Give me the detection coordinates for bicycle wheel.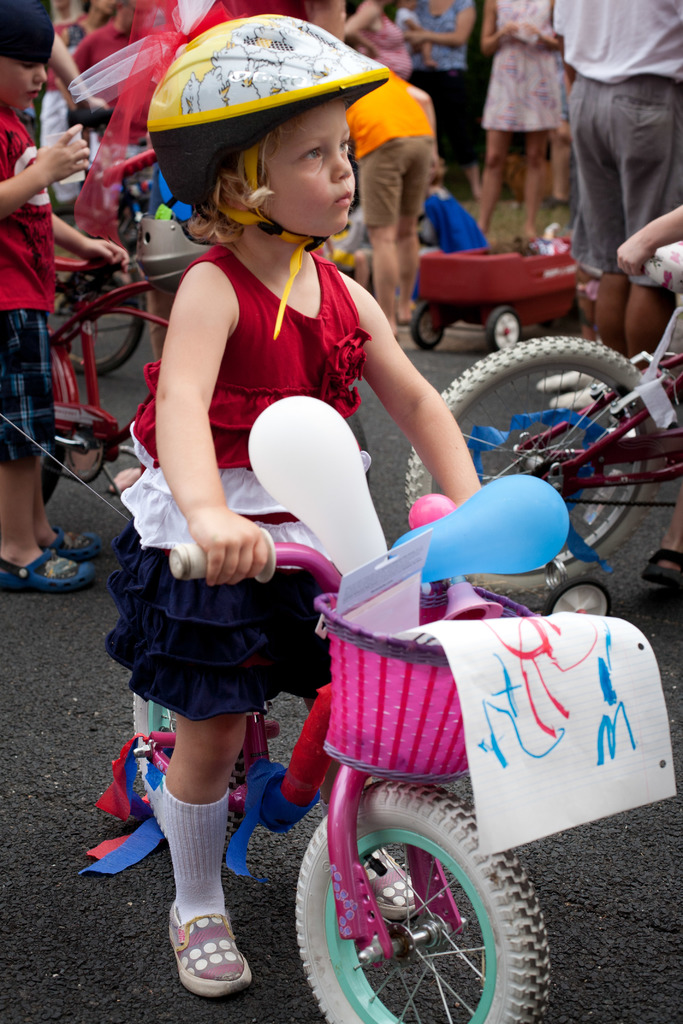
291:781:552:1023.
